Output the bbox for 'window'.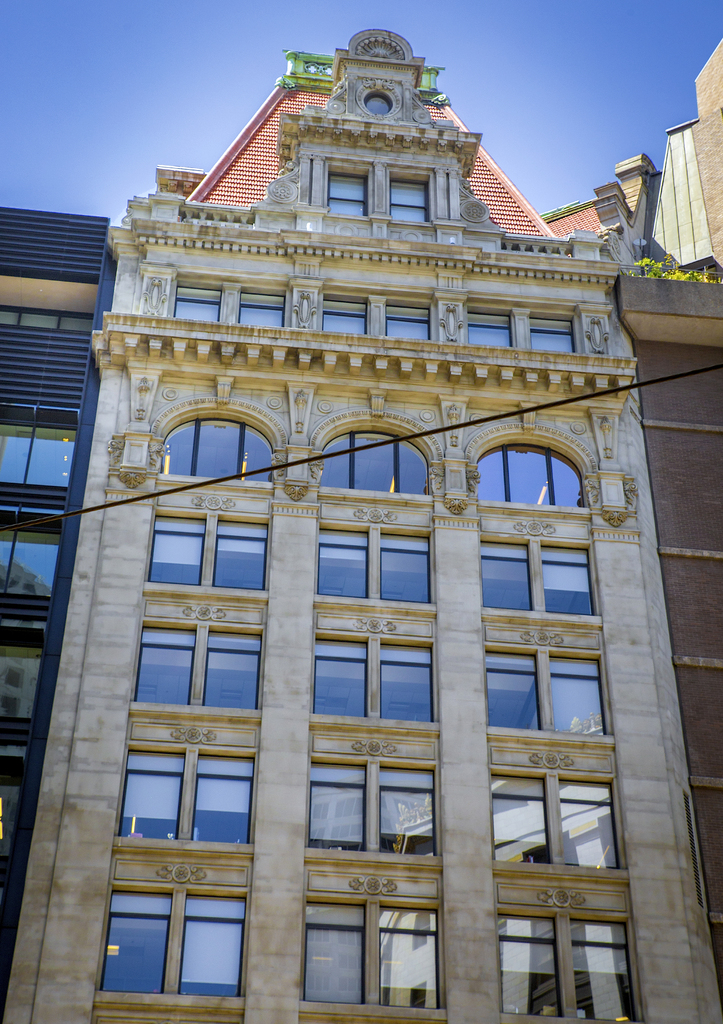
x1=3 y1=753 x2=30 y2=863.
